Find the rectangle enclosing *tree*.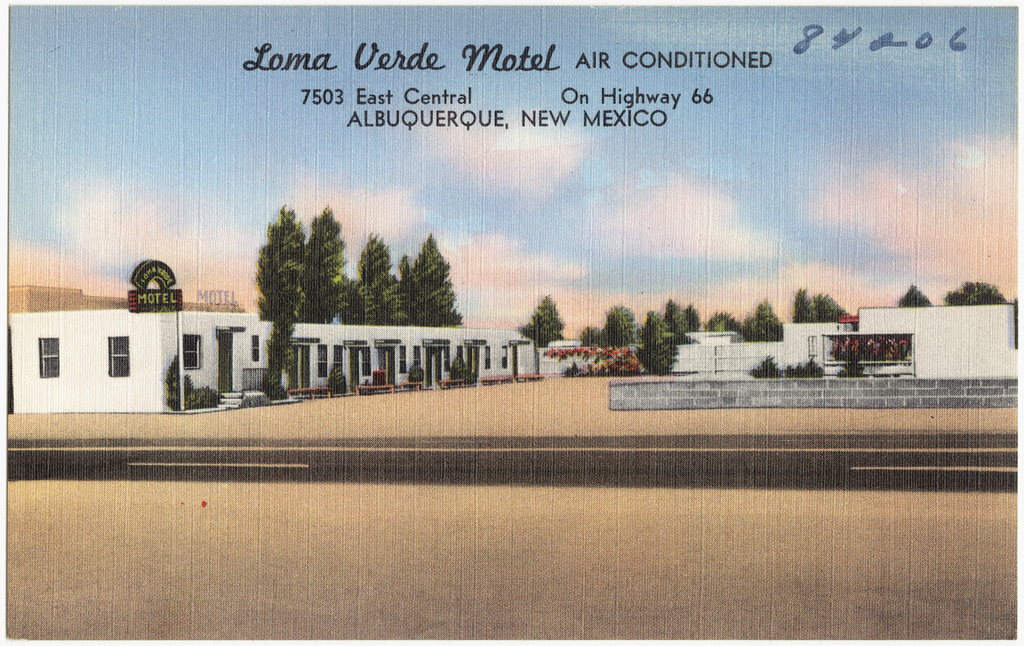
[x1=520, y1=292, x2=564, y2=349].
